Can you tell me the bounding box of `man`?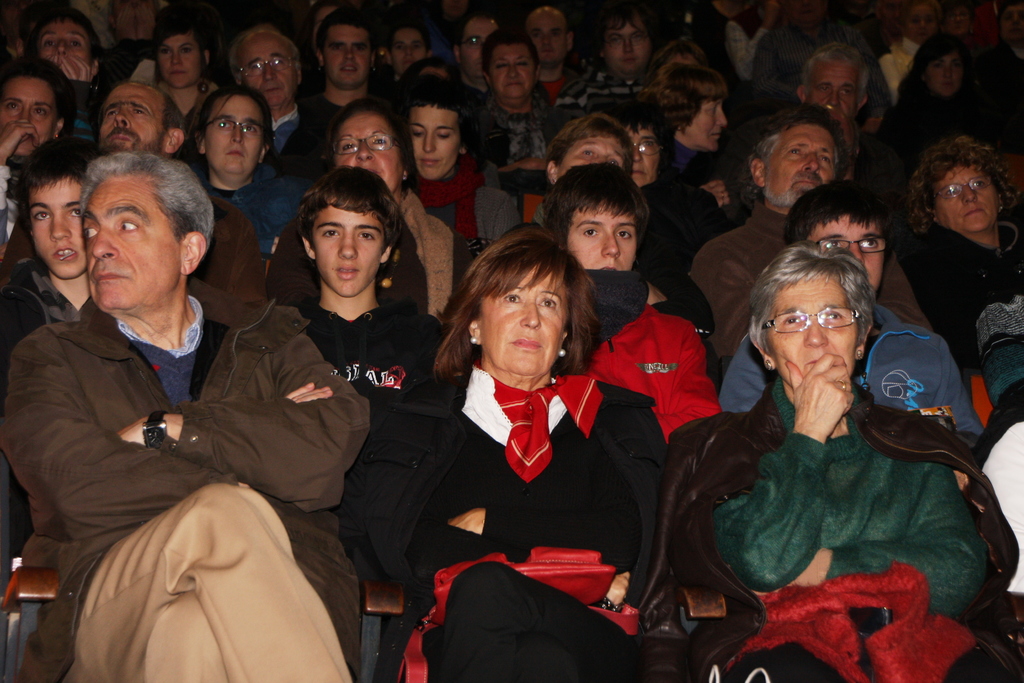
(left=314, top=14, right=375, bottom=136).
